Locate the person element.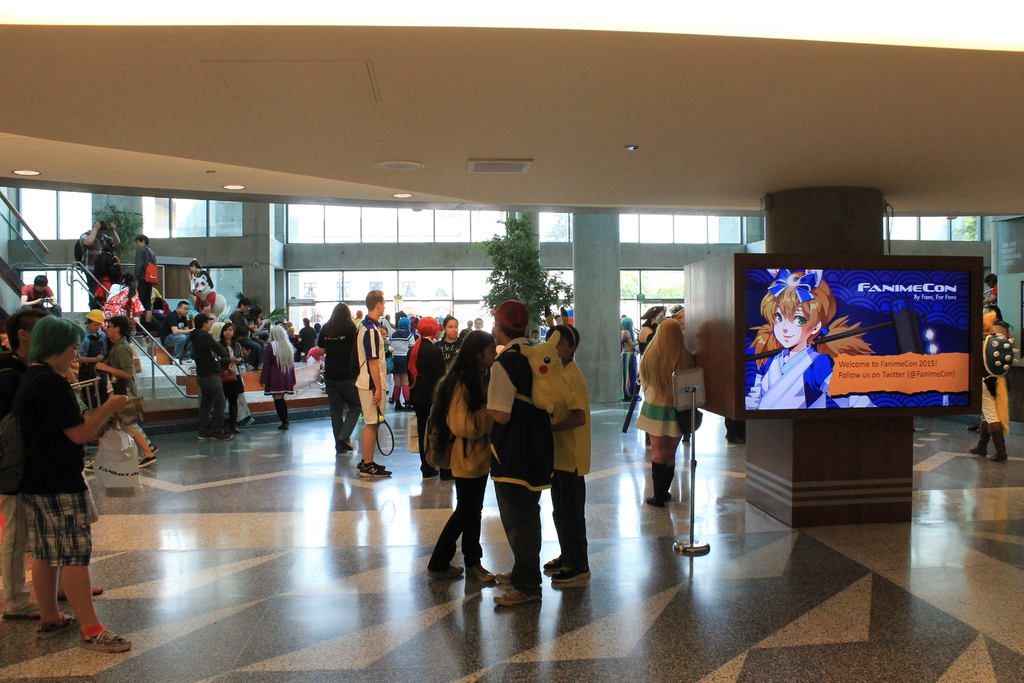
Element bbox: bbox=(316, 302, 365, 454).
